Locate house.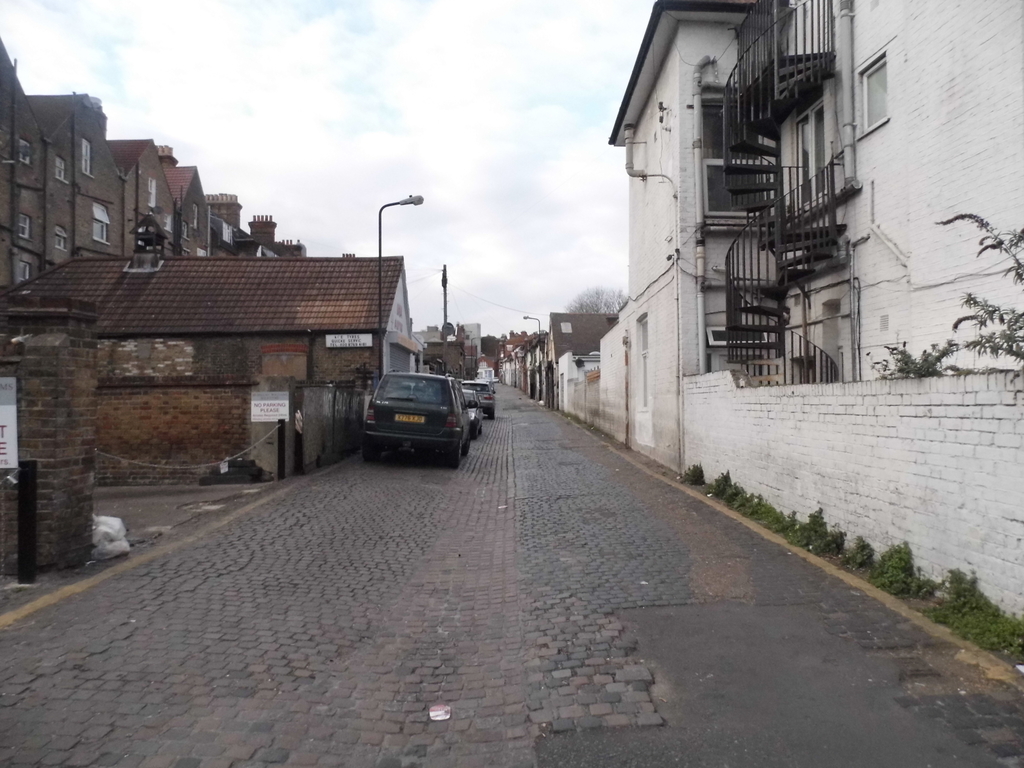
Bounding box: bbox=(156, 141, 220, 253).
